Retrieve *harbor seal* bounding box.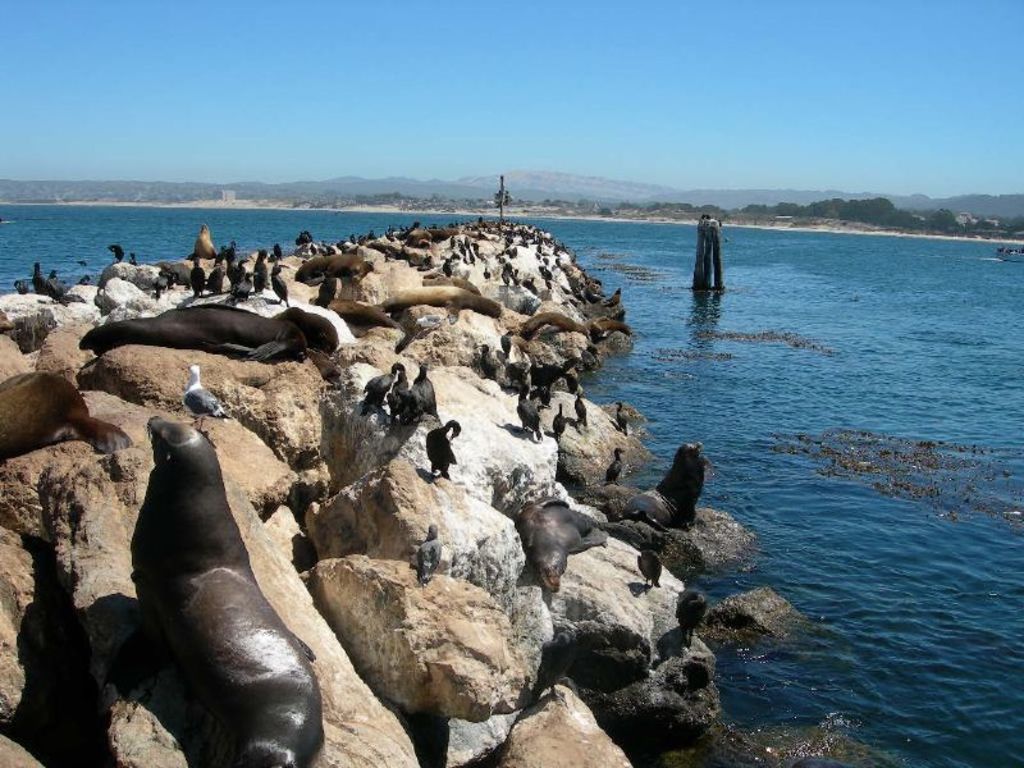
Bounding box: (left=289, top=248, right=374, bottom=307).
